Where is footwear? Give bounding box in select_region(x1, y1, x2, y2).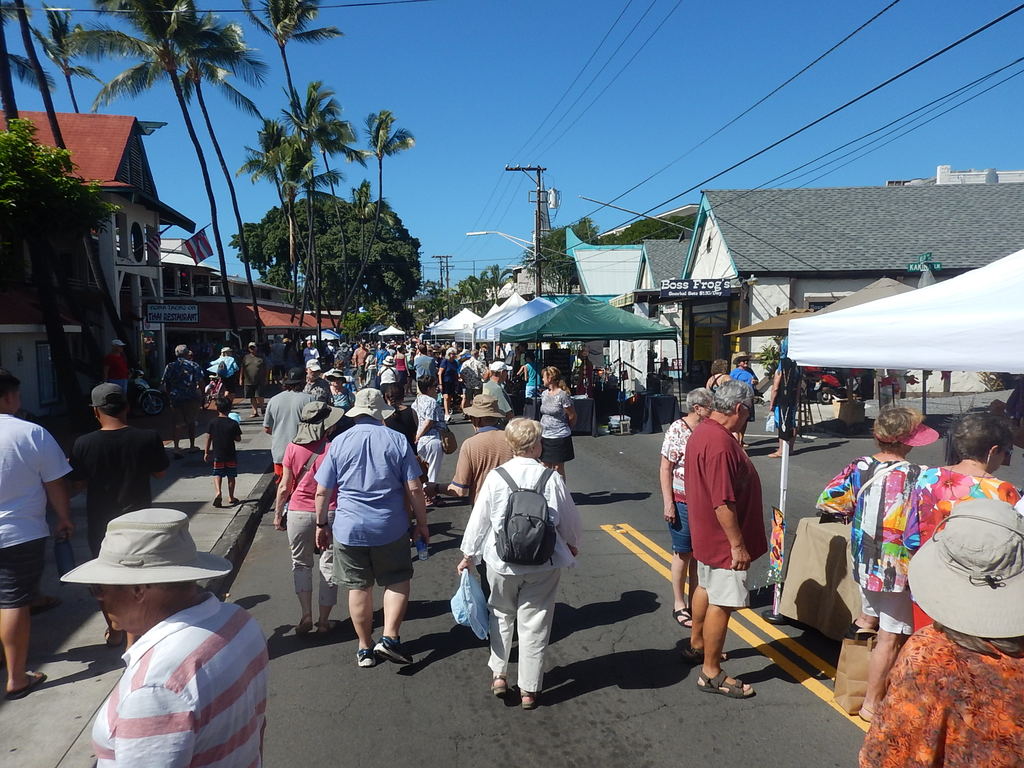
select_region(680, 646, 731, 664).
